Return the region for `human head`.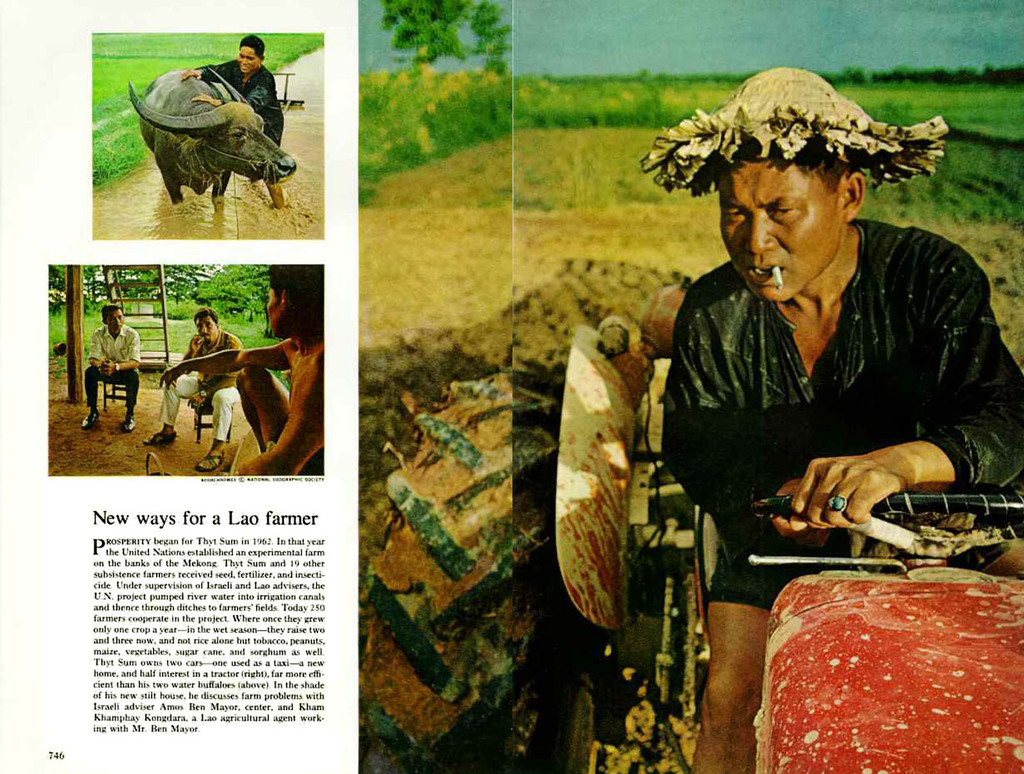
bbox=[685, 93, 927, 295].
